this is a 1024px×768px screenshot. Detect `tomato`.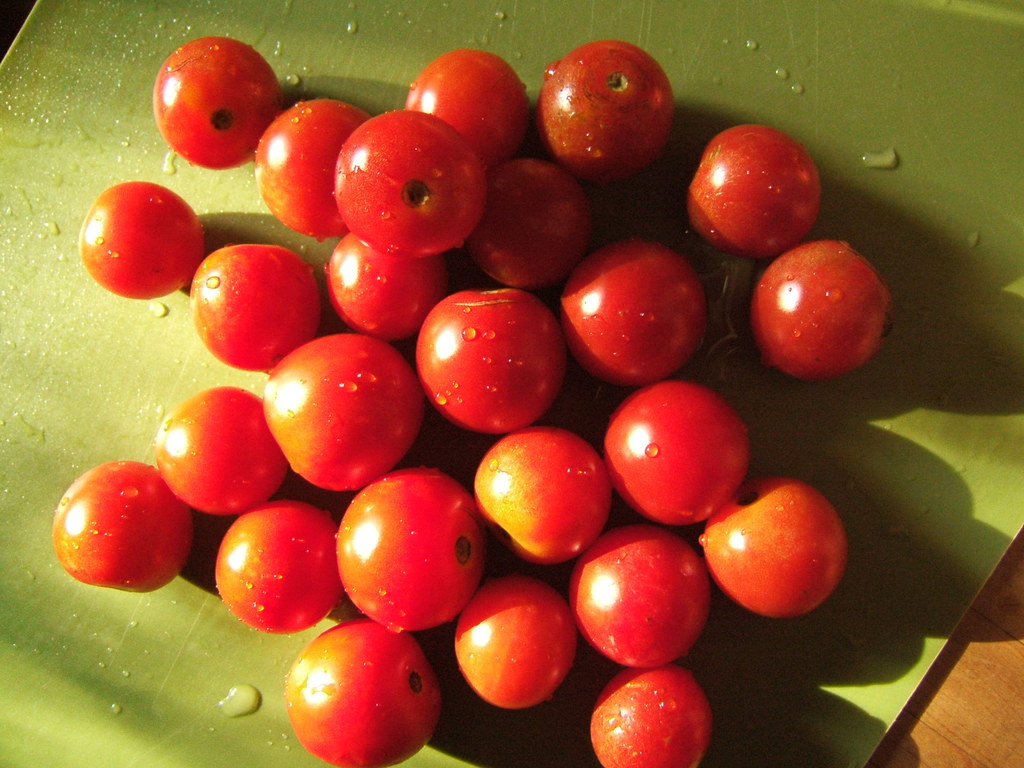
left=407, top=47, right=529, bottom=170.
